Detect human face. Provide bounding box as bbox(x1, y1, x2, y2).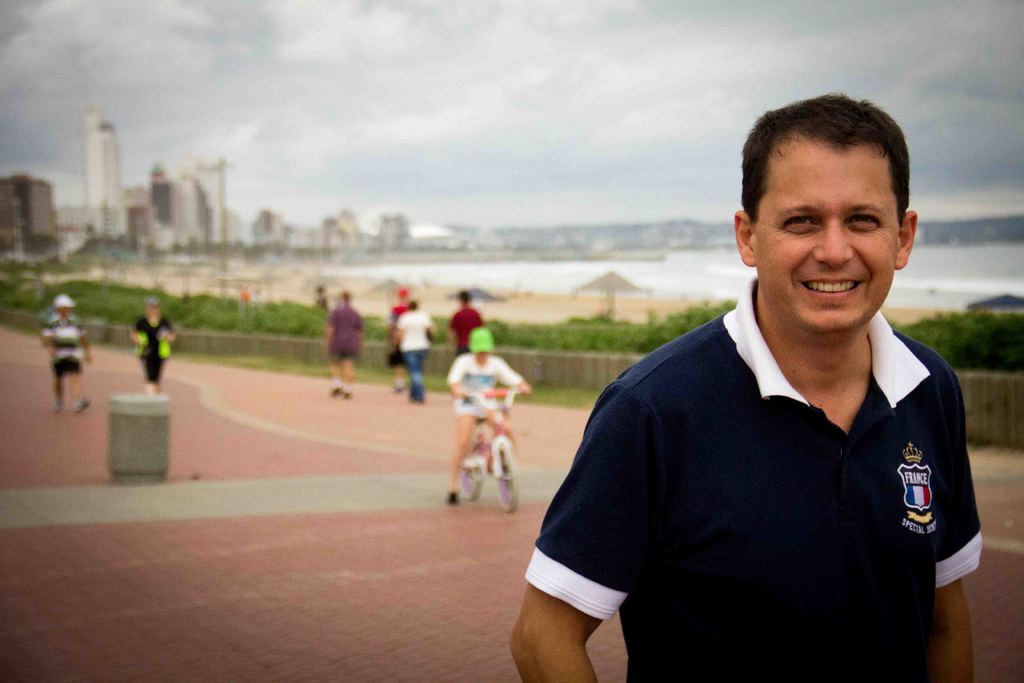
bbox(755, 142, 897, 324).
